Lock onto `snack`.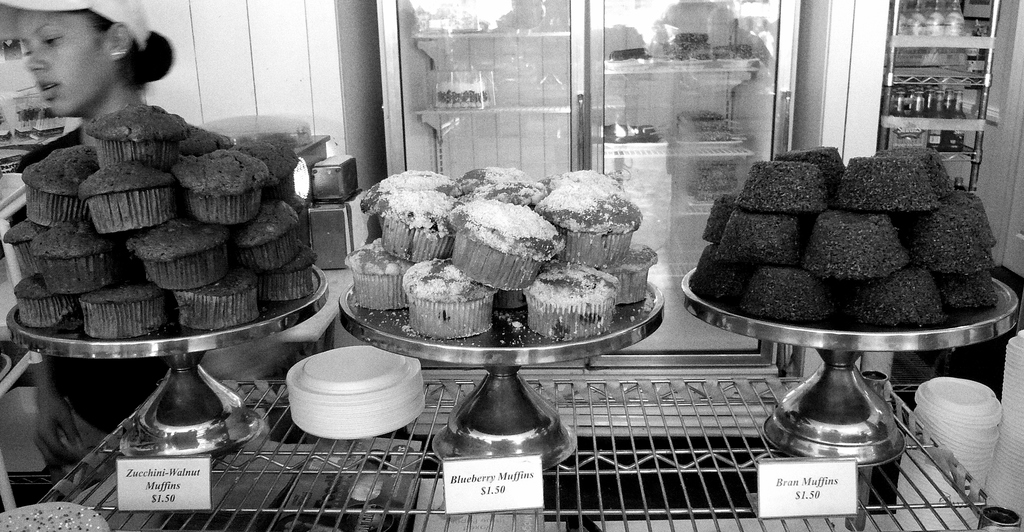
Locked: {"x1": 589, "y1": 240, "x2": 655, "y2": 303}.
